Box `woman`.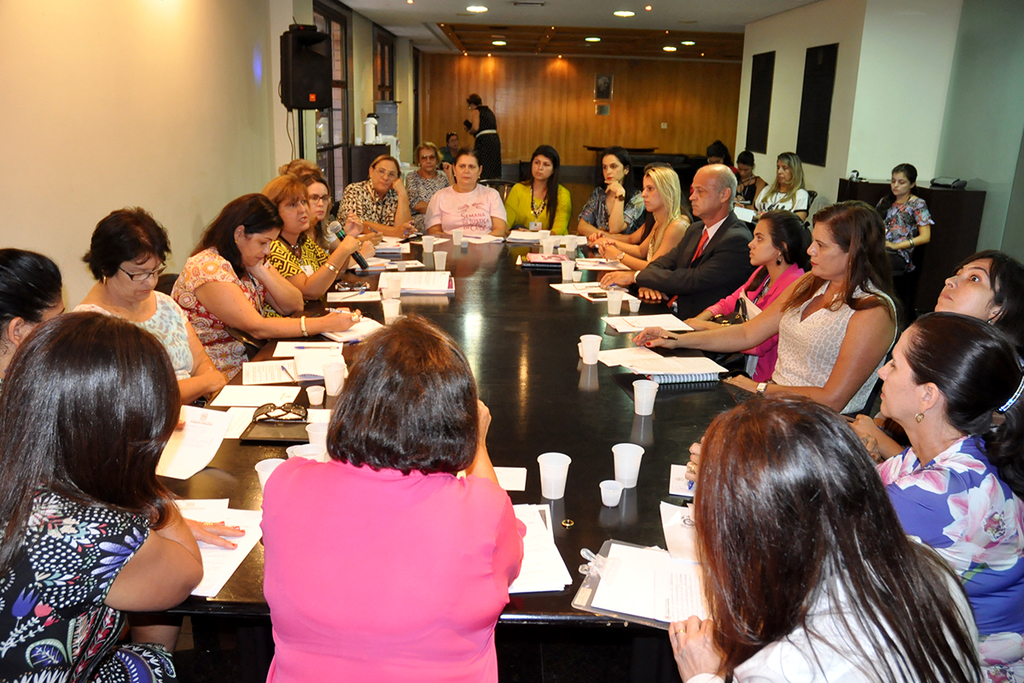
<box>705,143,739,173</box>.
